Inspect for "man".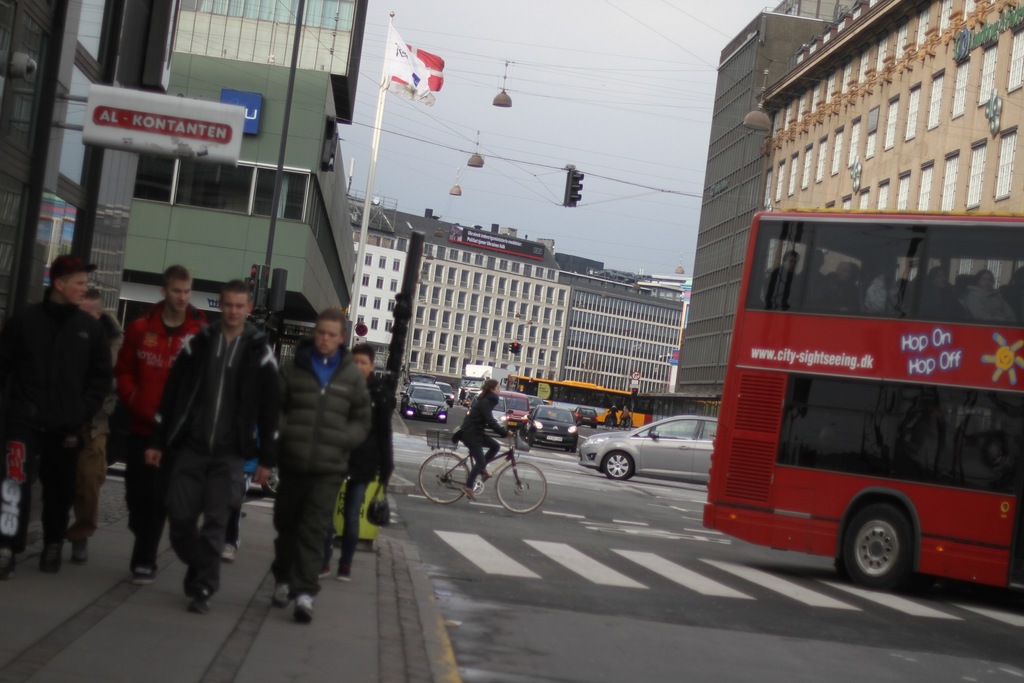
Inspection: crop(323, 342, 386, 591).
